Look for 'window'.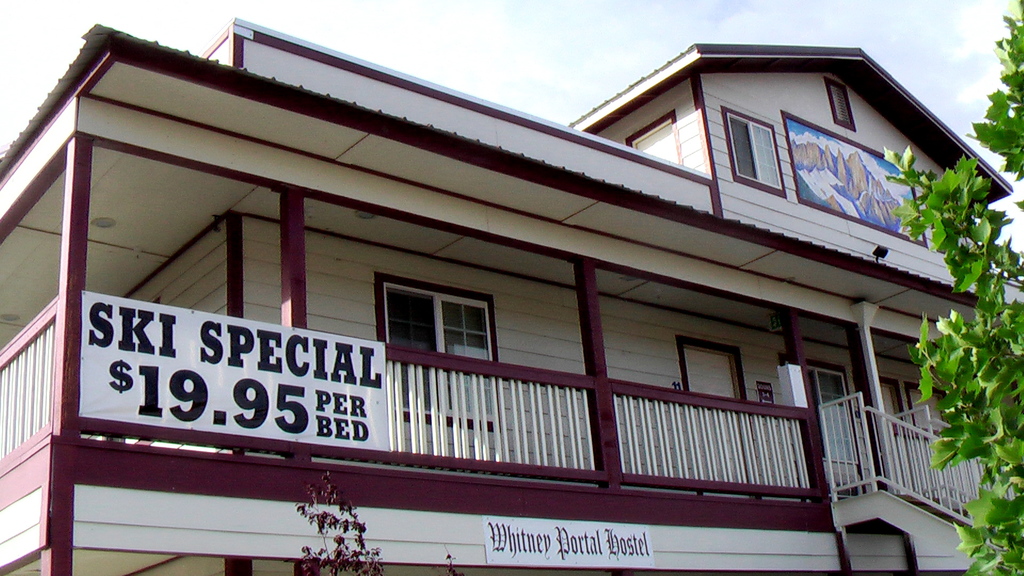
Found: box=[810, 367, 858, 467].
